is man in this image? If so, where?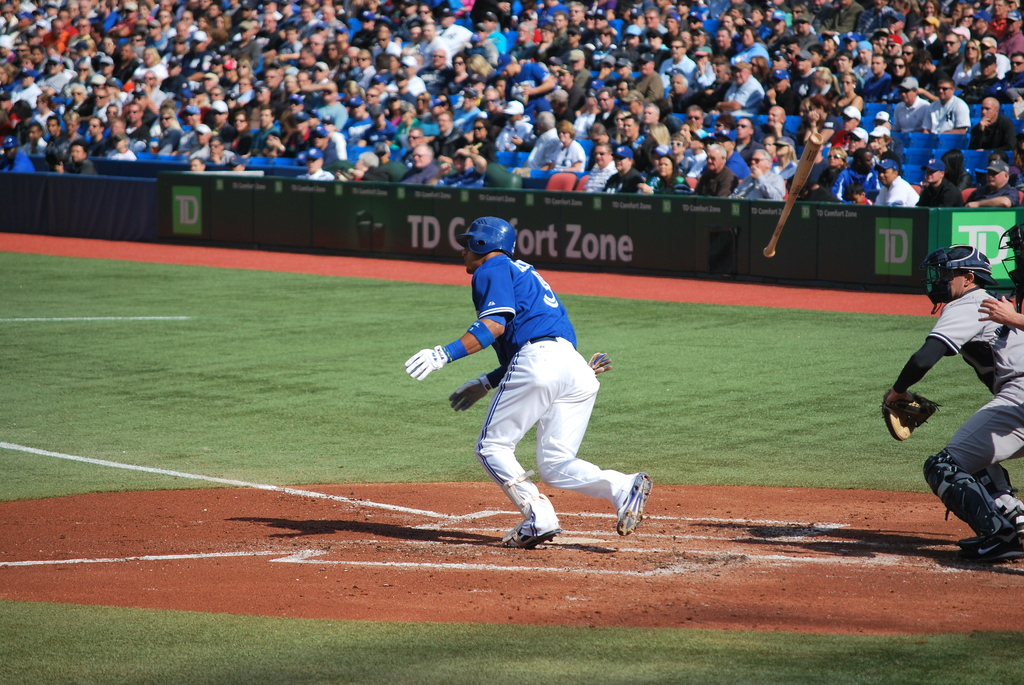
Yes, at [x1=104, y1=105, x2=119, y2=136].
